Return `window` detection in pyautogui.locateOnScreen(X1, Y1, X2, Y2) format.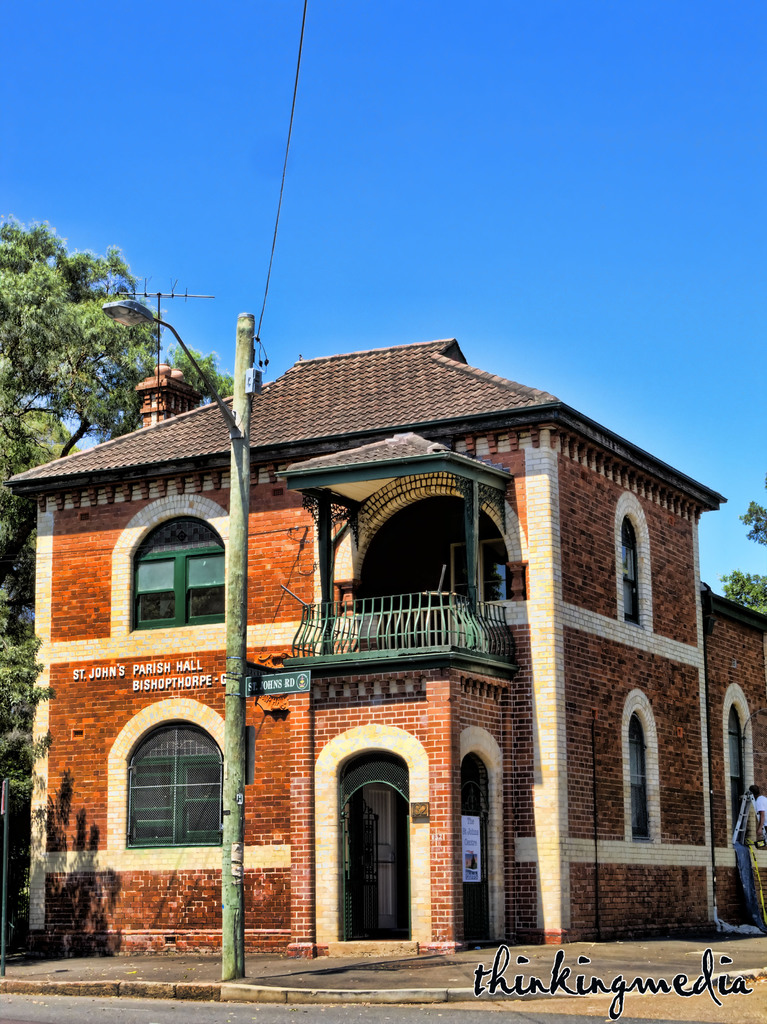
pyautogui.locateOnScreen(632, 710, 658, 840).
